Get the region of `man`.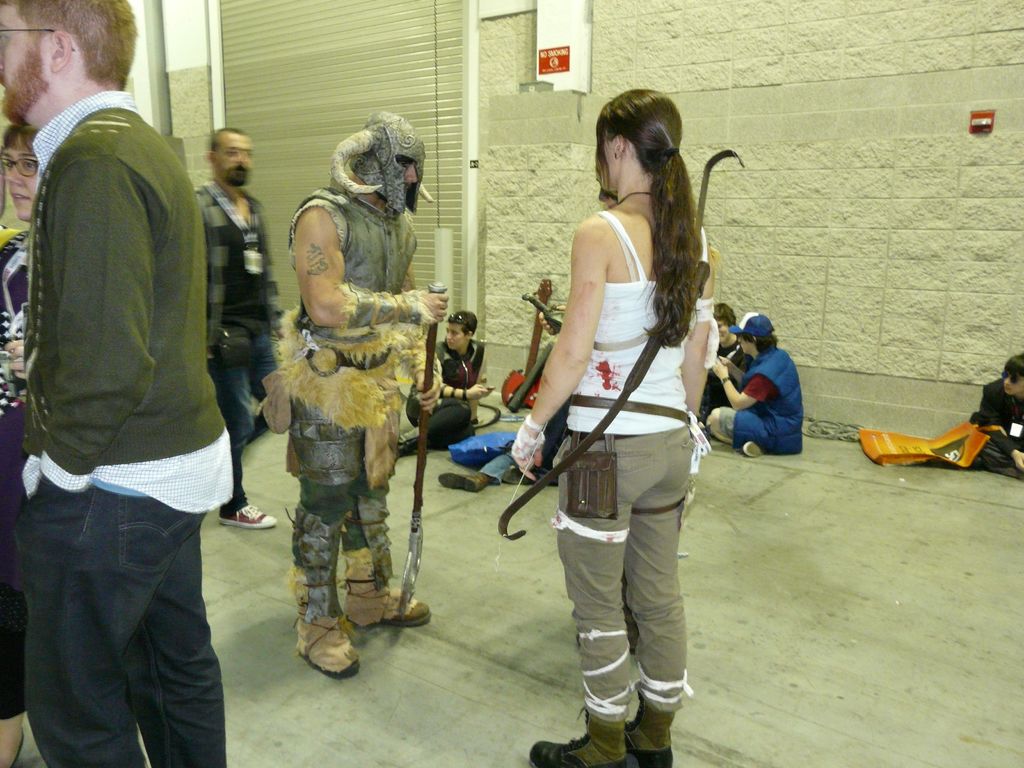
192/122/280/525.
